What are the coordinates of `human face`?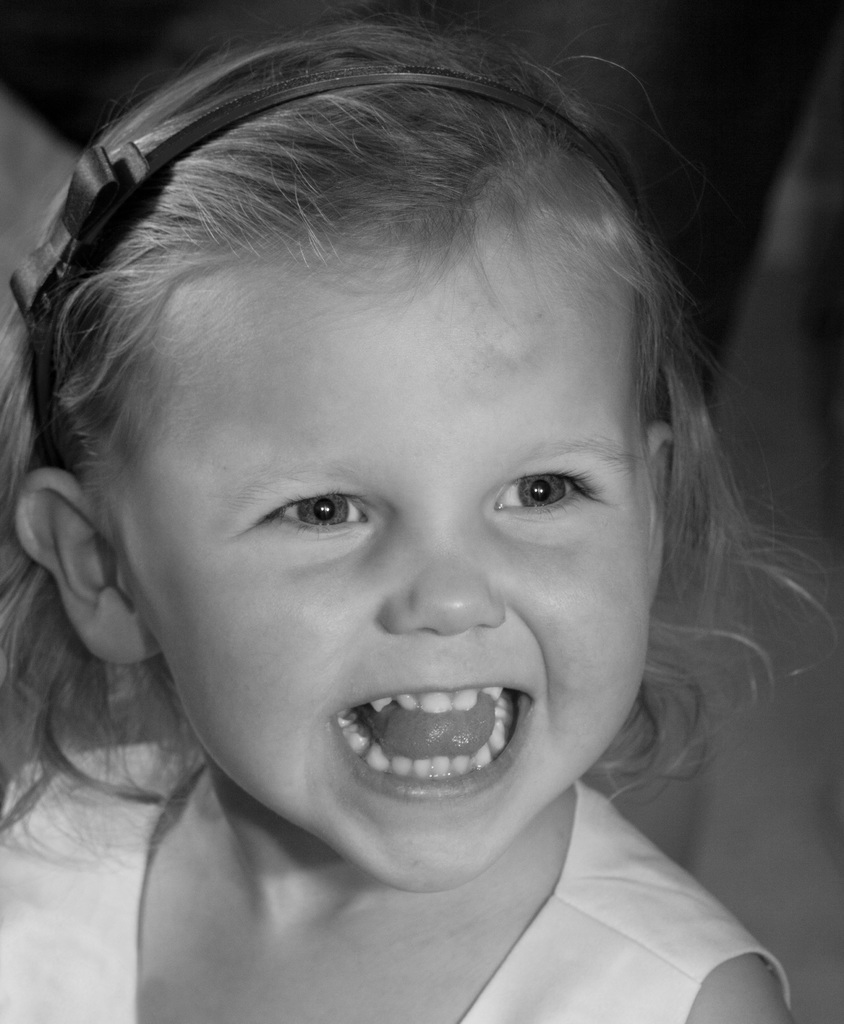
locate(122, 252, 650, 907).
